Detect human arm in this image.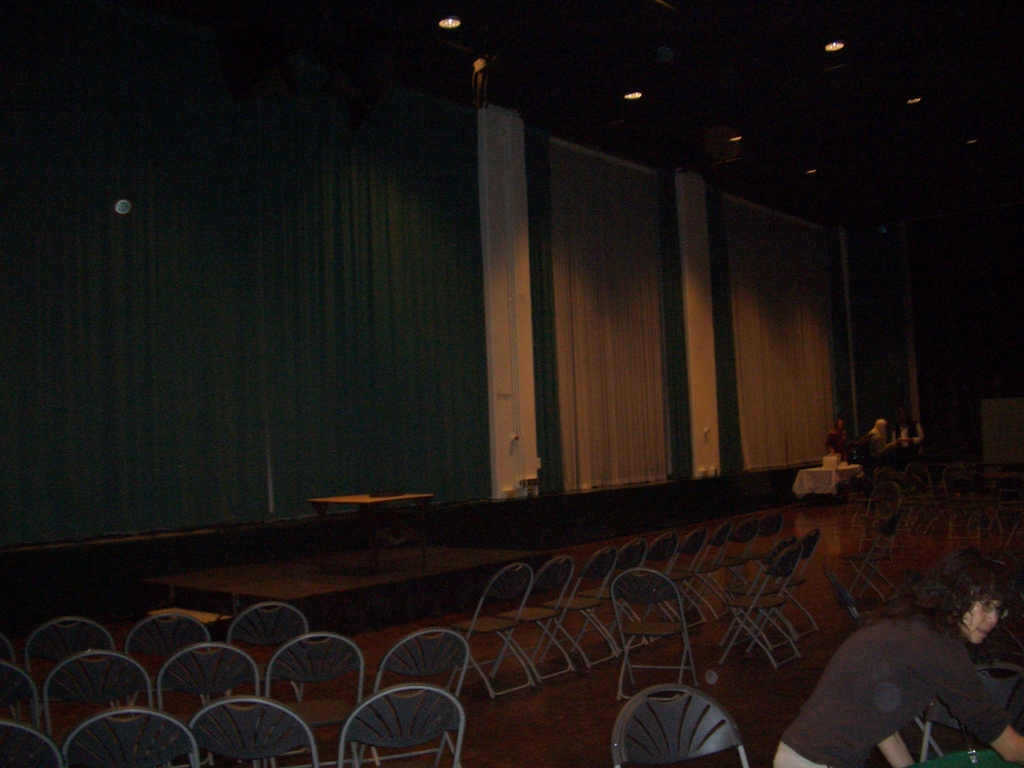
Detection: region(928, 654, 1023, 765).
